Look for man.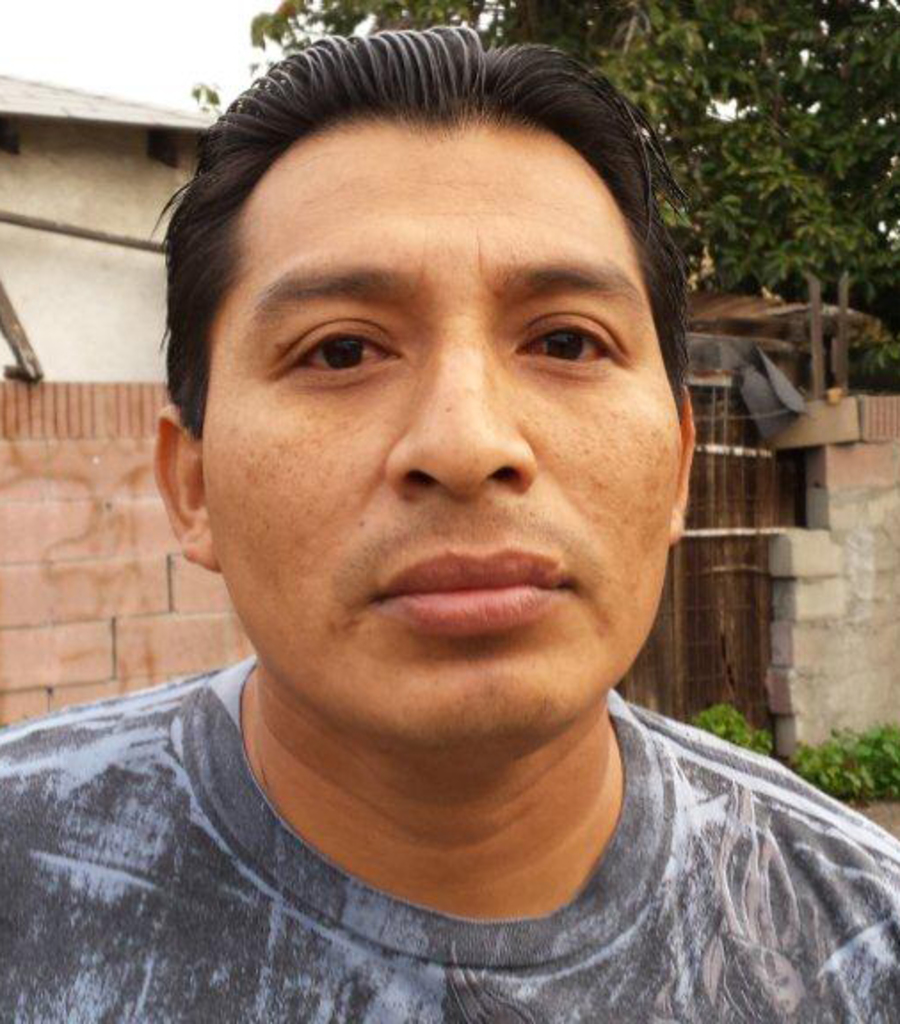
Found: BBox(0, 27, 899, 1003).
